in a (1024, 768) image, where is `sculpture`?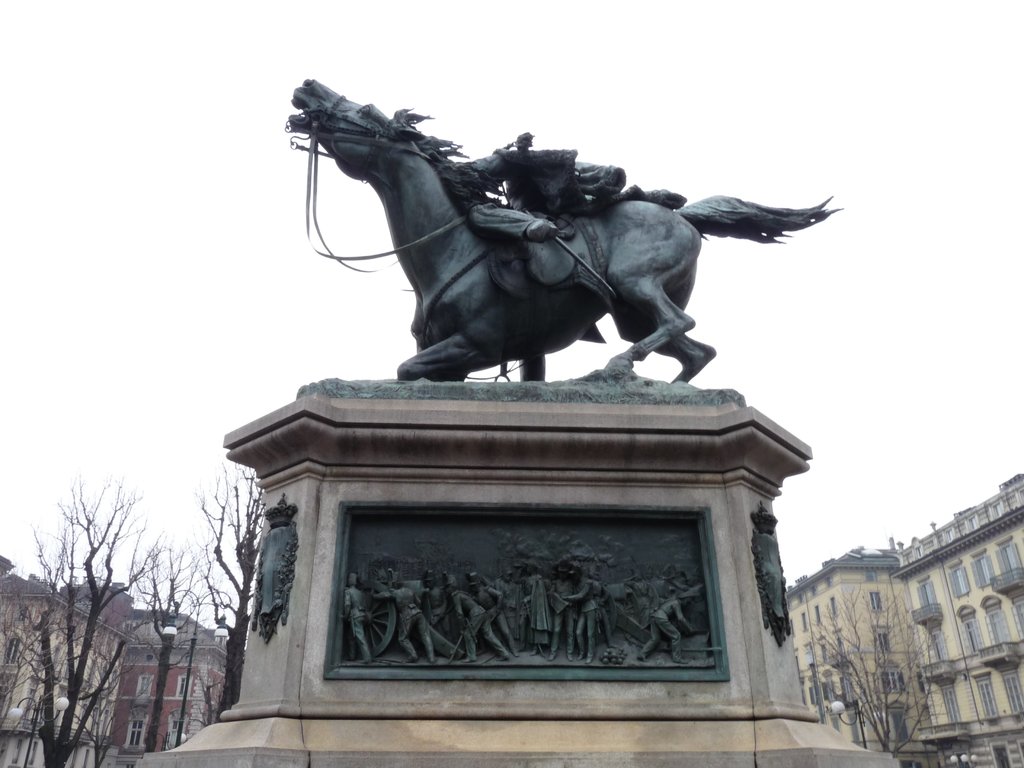
(545,557,577,666).
